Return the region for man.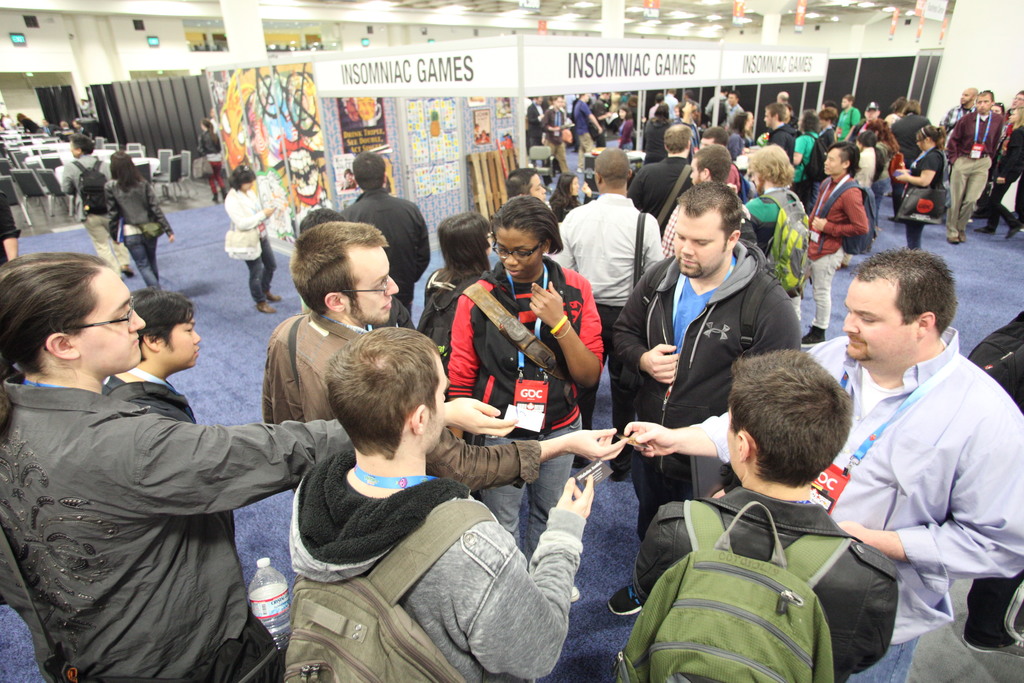
box(576, 94, 605, 169).
